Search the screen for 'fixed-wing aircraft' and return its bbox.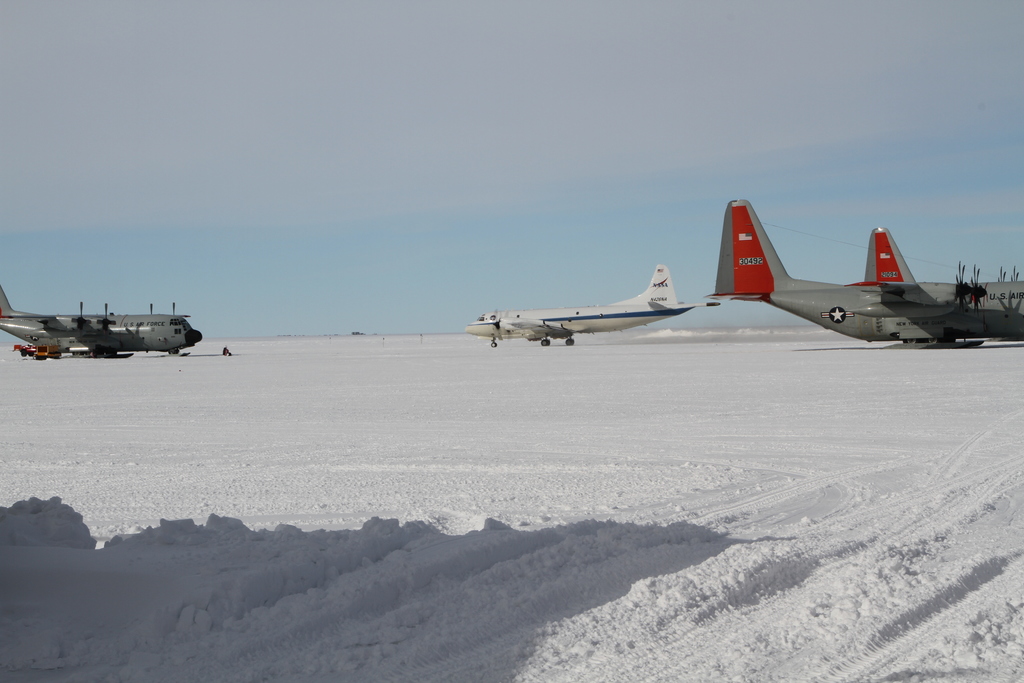
Found: [left=0, top=285, right=204, bottom=360].
